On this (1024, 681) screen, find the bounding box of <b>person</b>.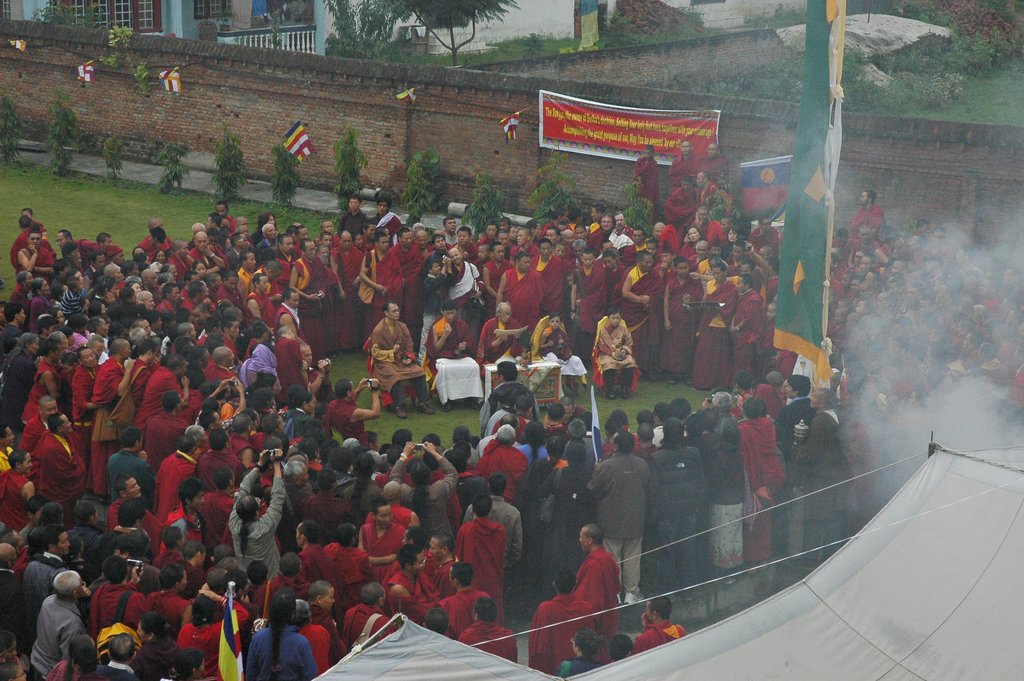
Bounding box: l=207, t=574, r=221, b=598.
